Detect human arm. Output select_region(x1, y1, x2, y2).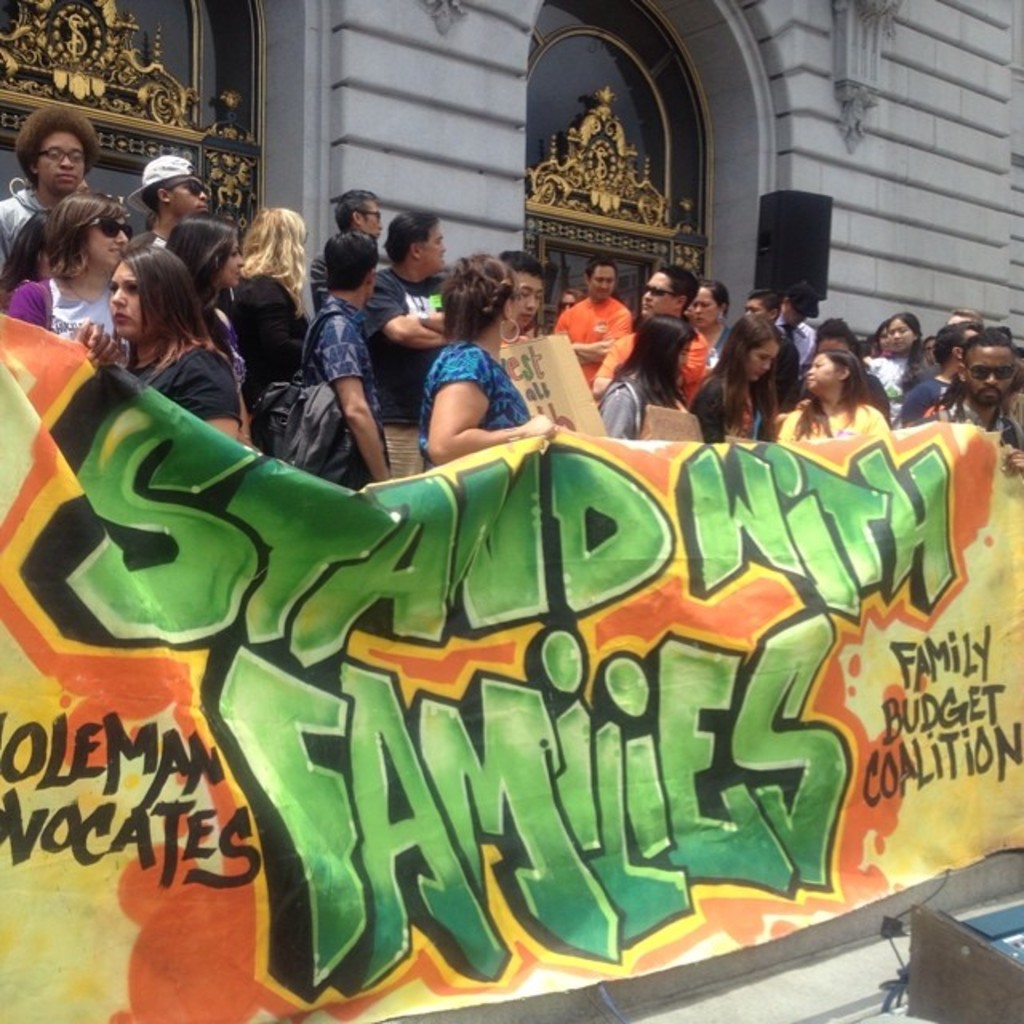
select_region(597, 390, 629, 437).
